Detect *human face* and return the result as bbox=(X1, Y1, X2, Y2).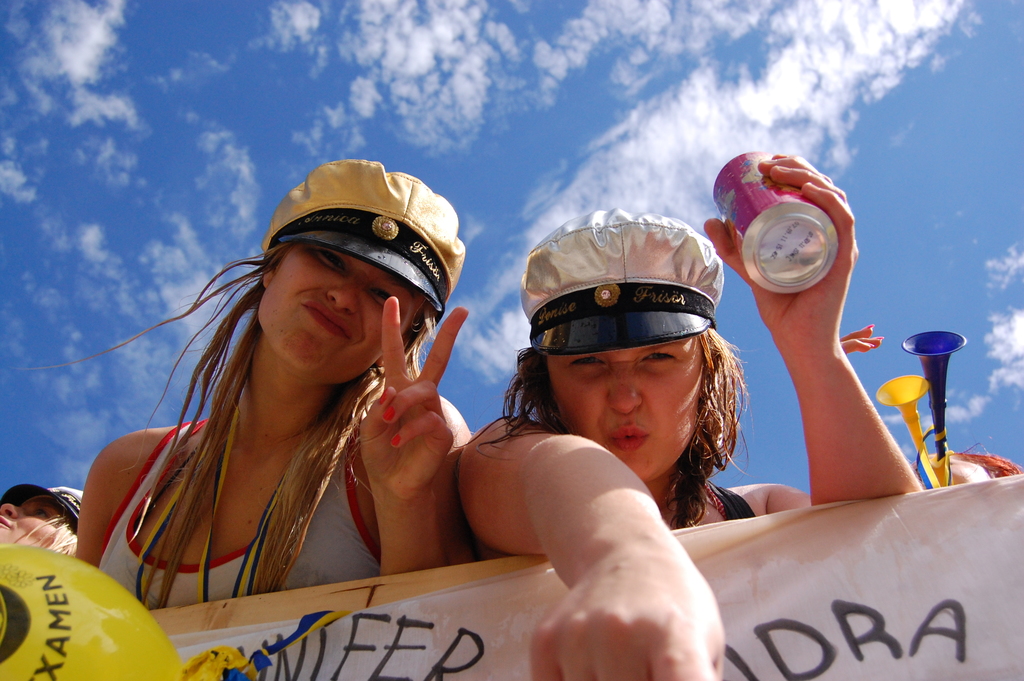
bbox=(549, 338, 714, 482).
